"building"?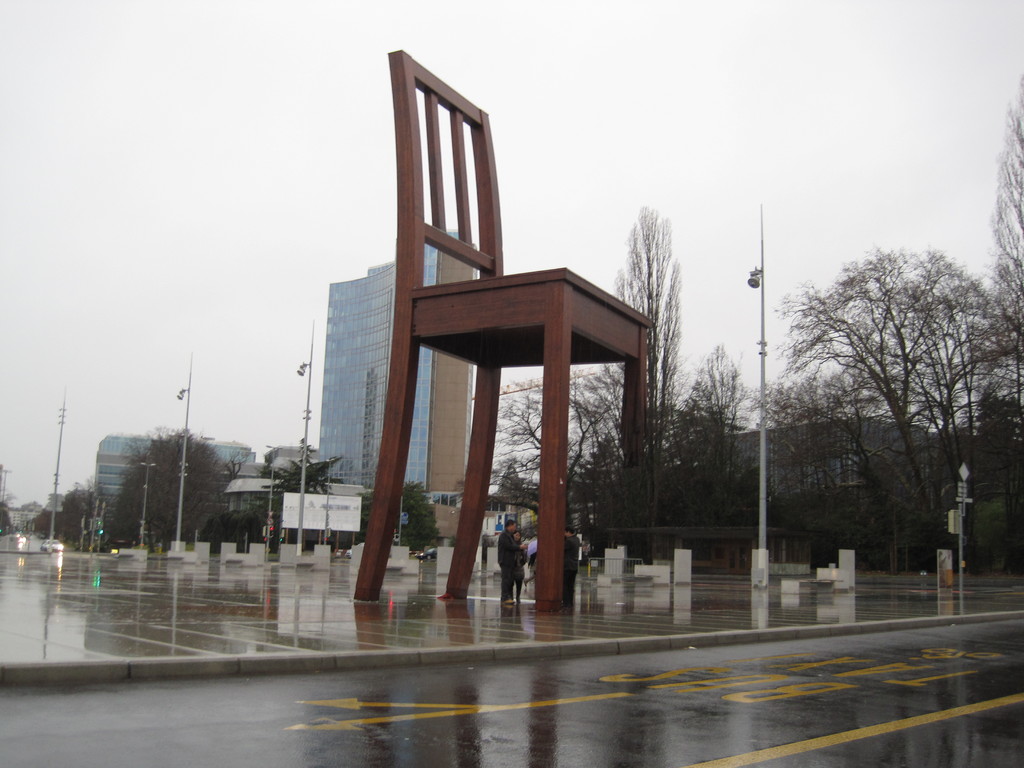
l=726, t=419, r=932, b=506
